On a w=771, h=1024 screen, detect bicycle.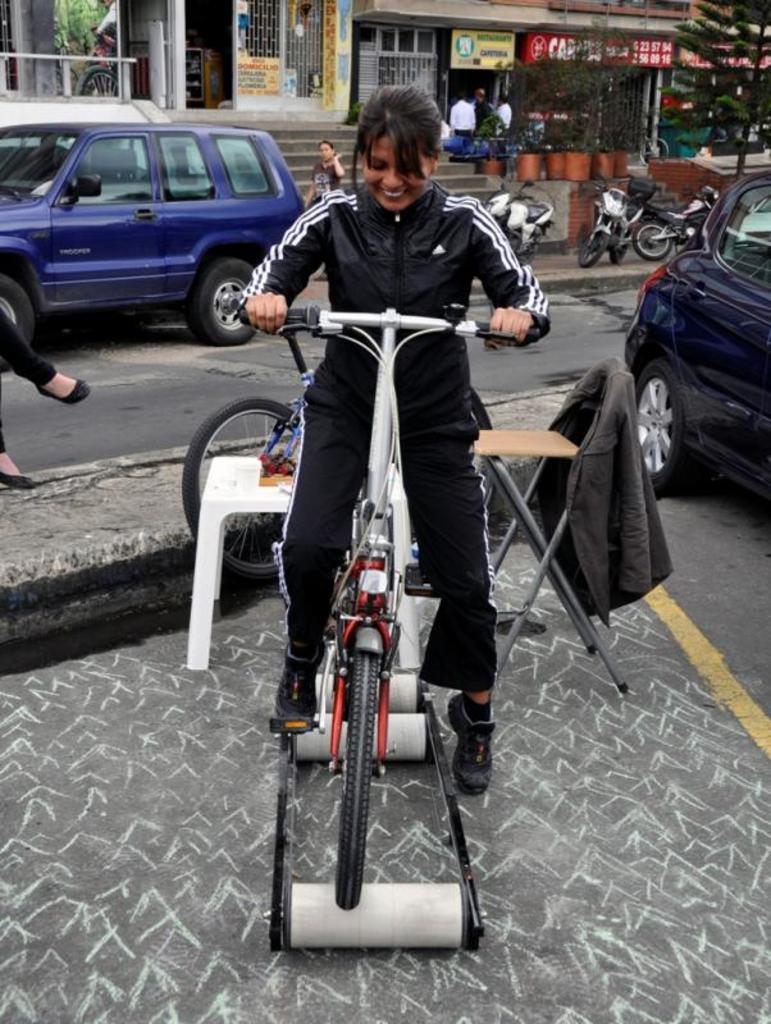
x1=642, y1=122, x2=671, y2=157.
